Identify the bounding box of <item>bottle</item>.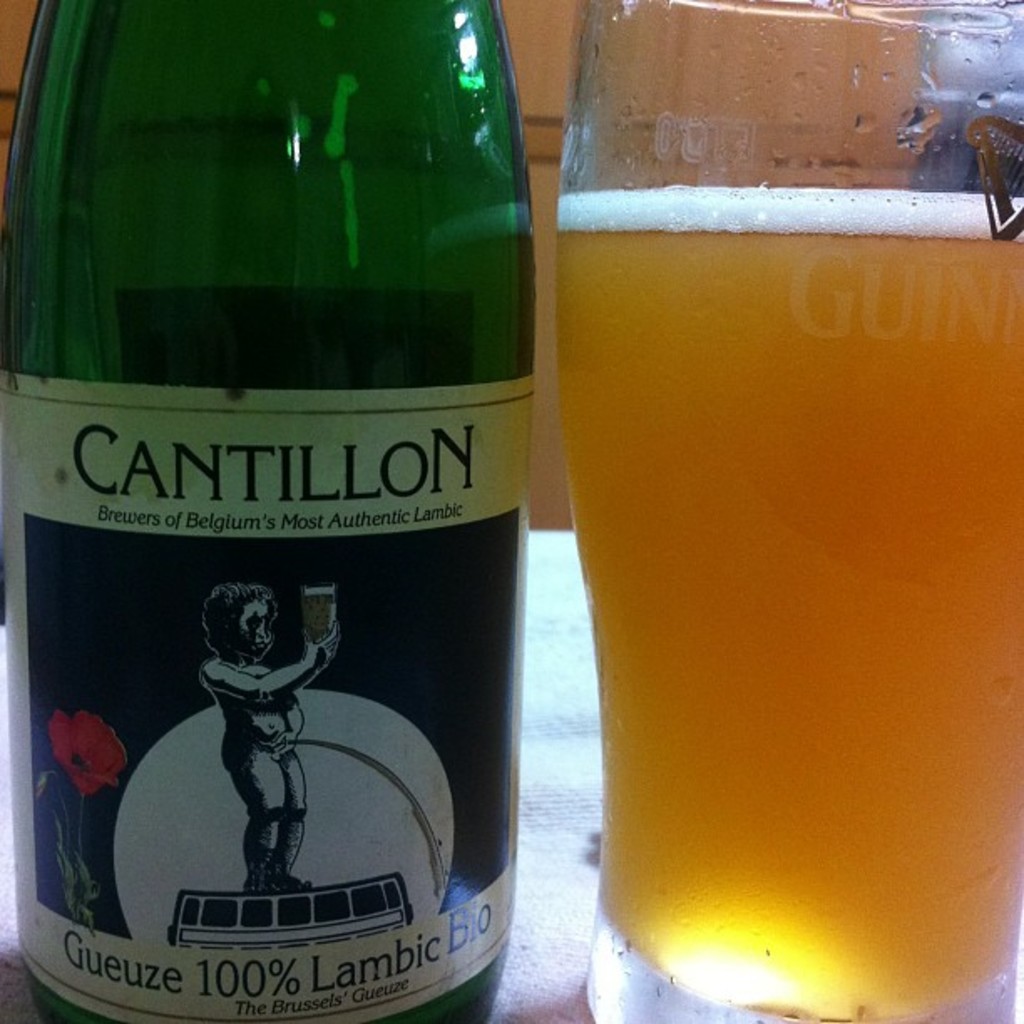
left=0, top=0, right=544, bottom=1022.
